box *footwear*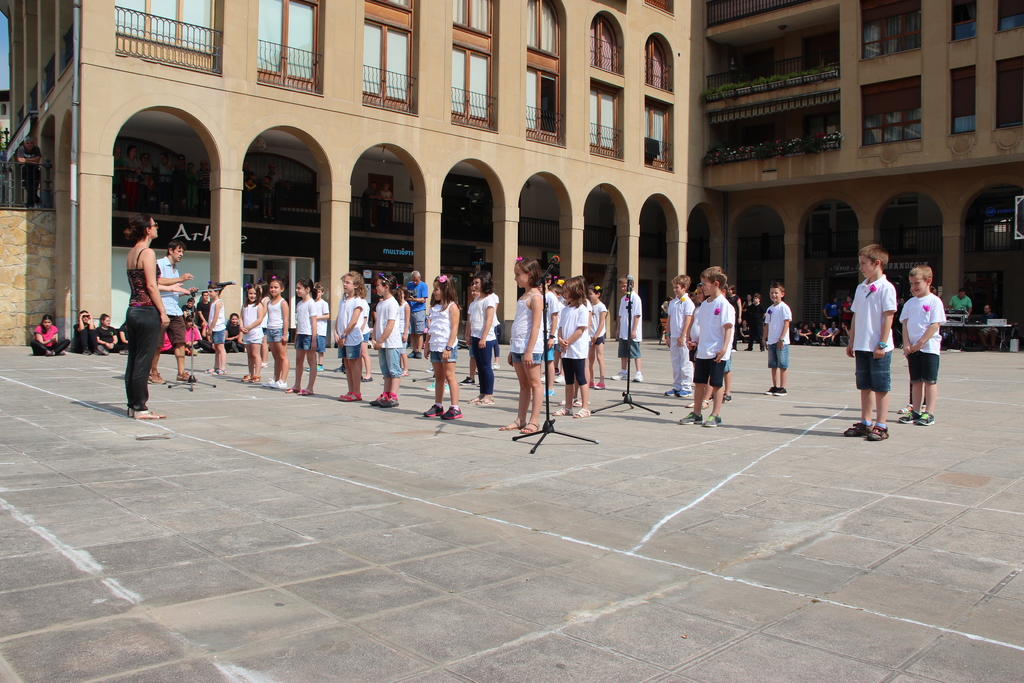
l=174, t=367, r=191, b=383
